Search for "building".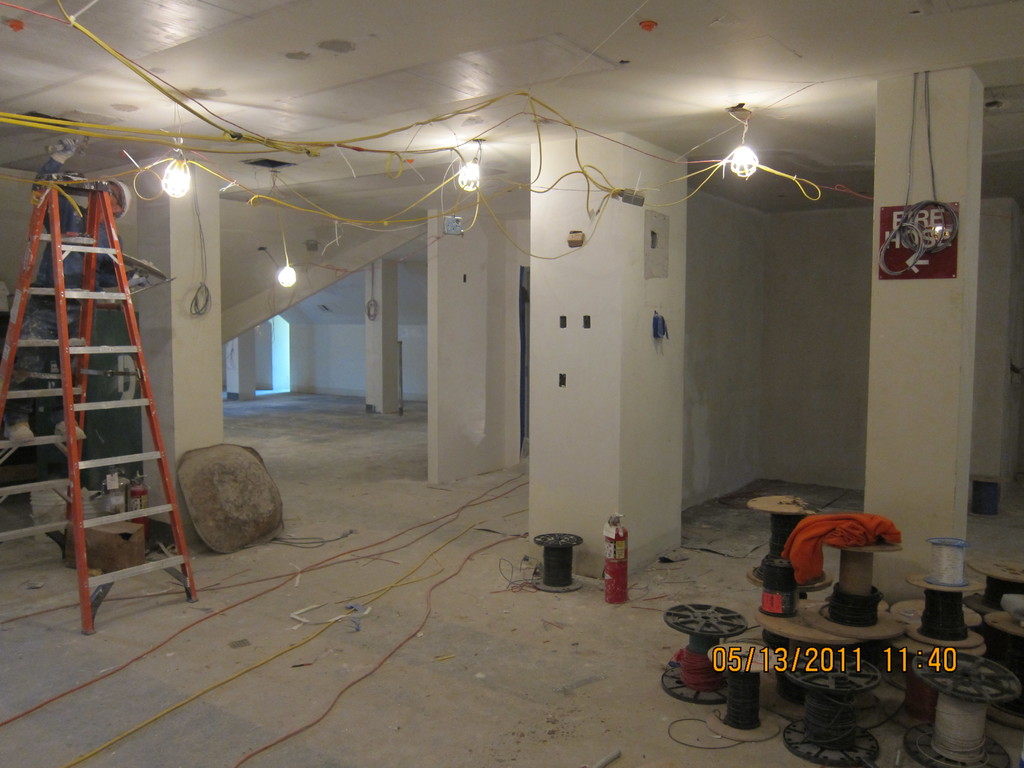
Found at Rect(0, 1, 1023, 767).
